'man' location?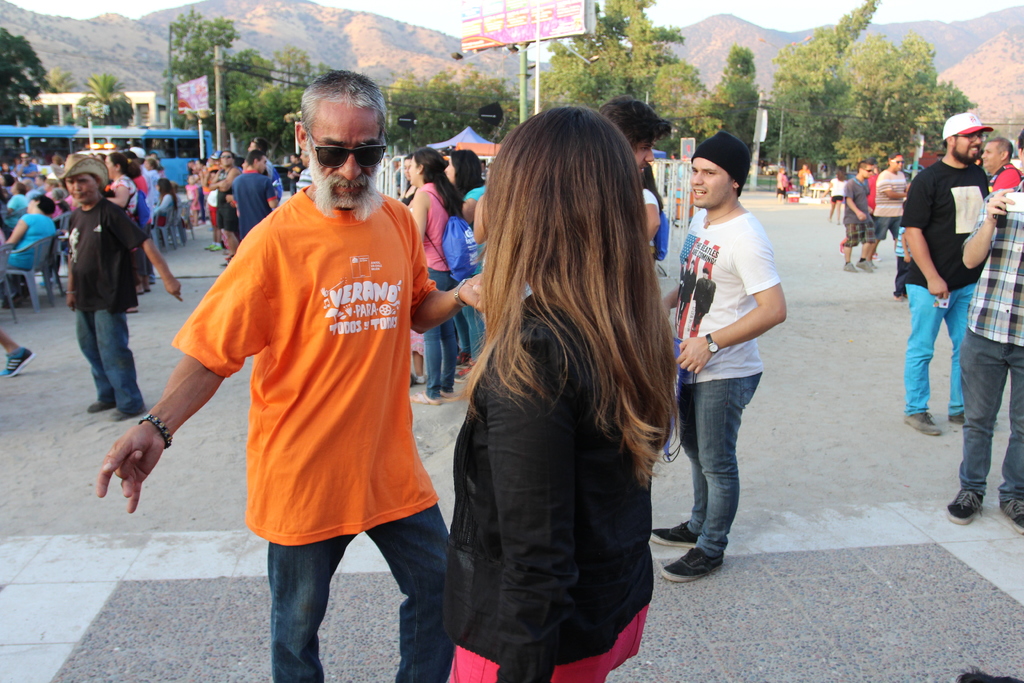
[x1=210, y1=148, x2=244, y2=267]
